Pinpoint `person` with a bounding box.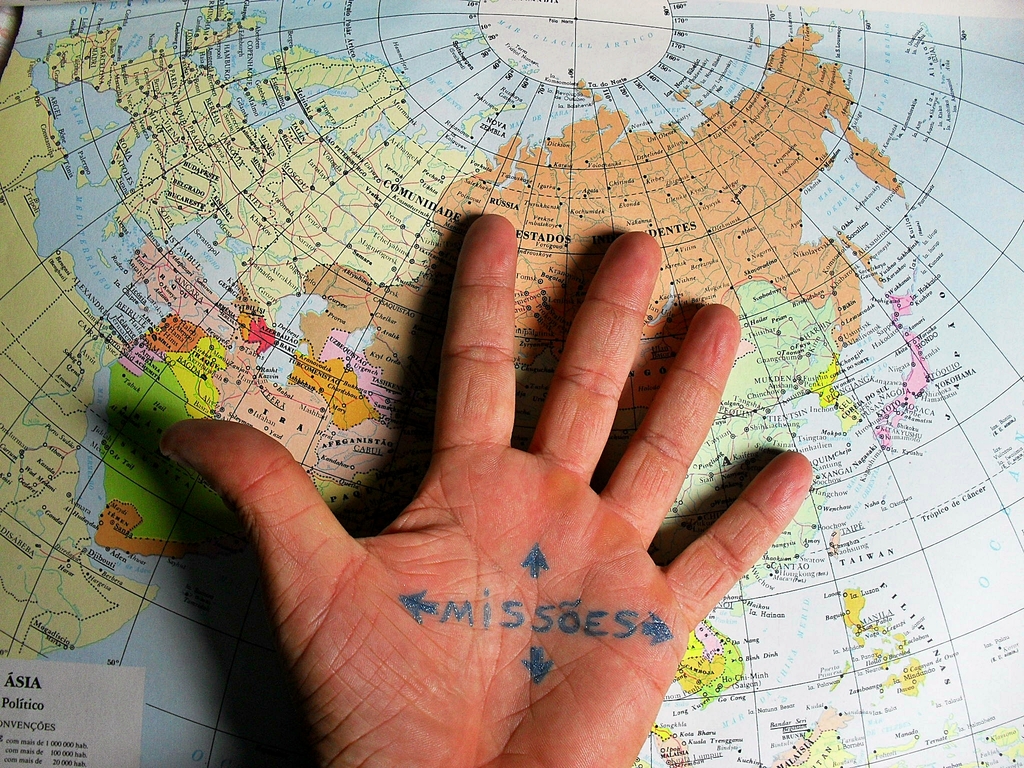
x1=156, y1=203, x2=820, y2=767.
